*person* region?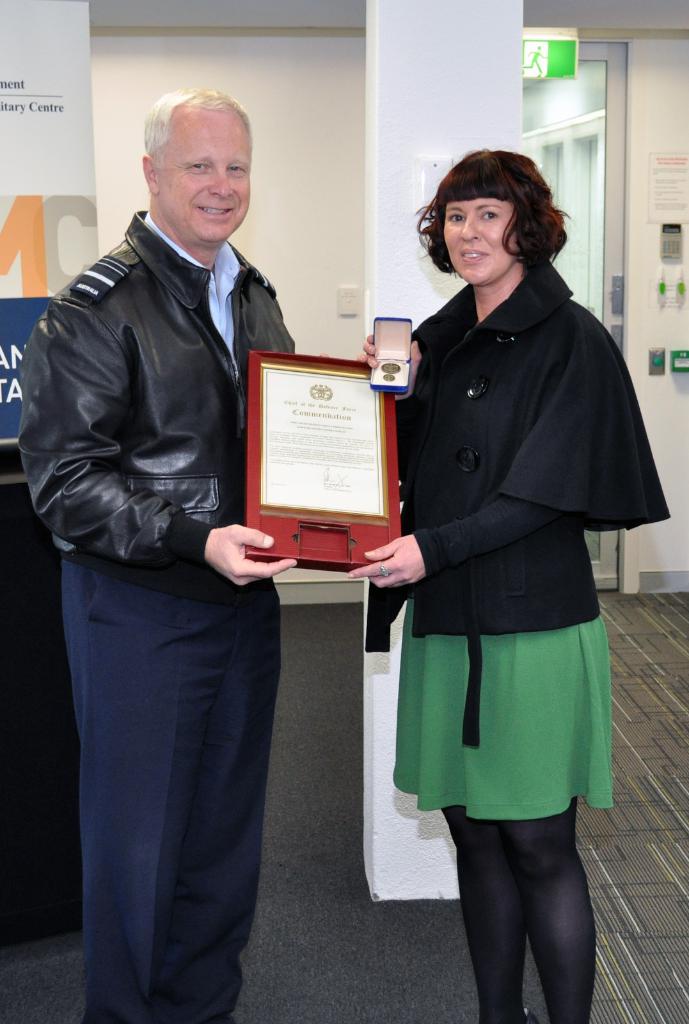
box(15, 87, 351, 1023)
